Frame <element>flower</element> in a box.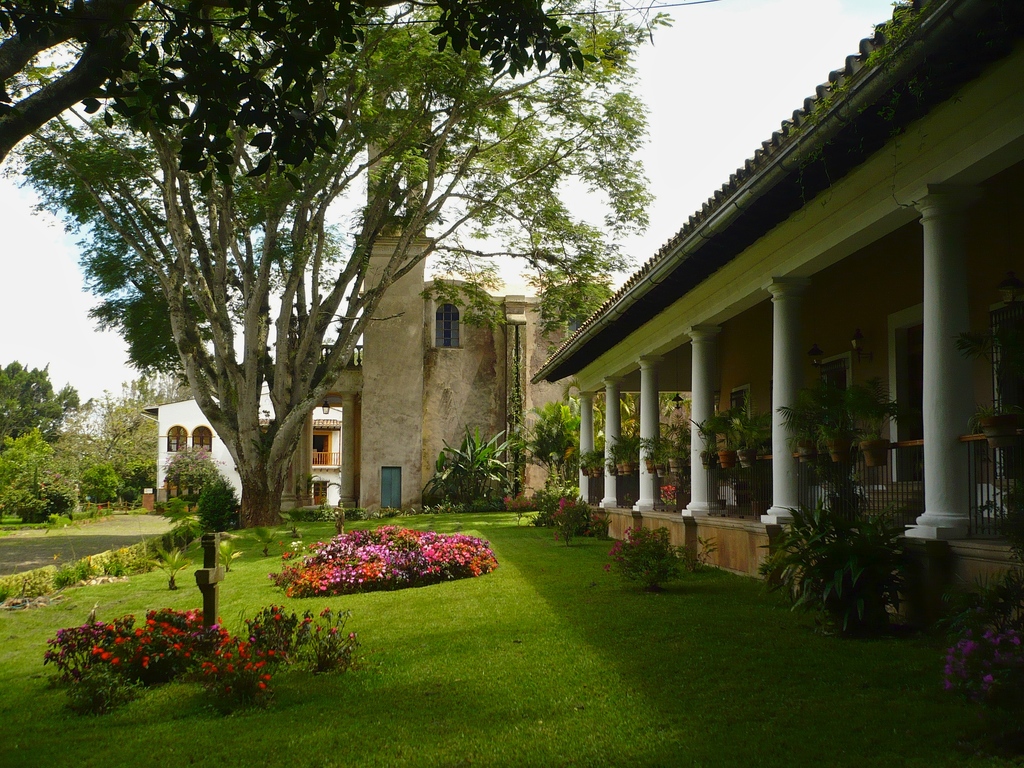
left=625, top=529, right=631, bottom=534.
